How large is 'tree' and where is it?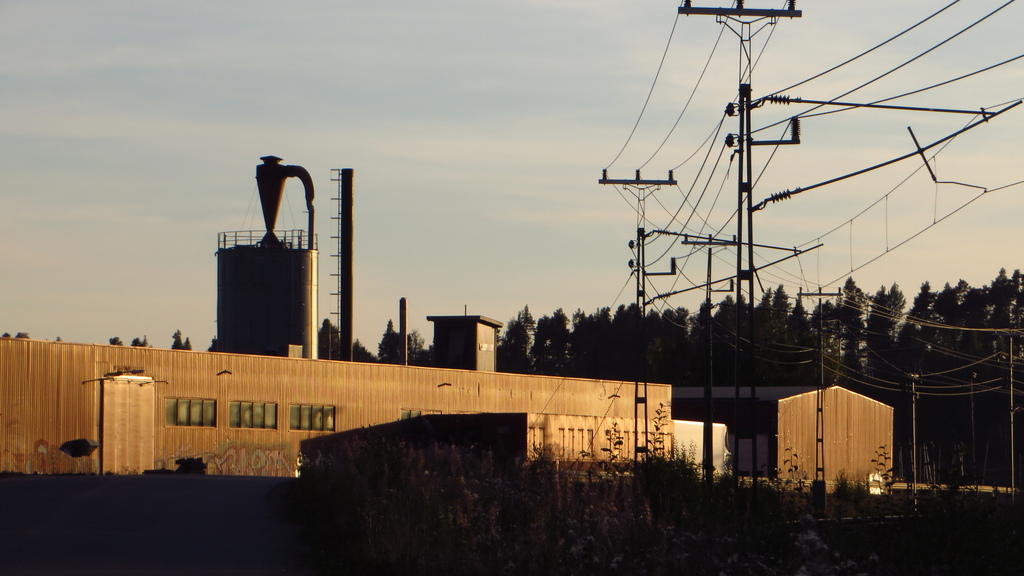
Bounding box: left=574, top=316, right=600, bottom=379.
